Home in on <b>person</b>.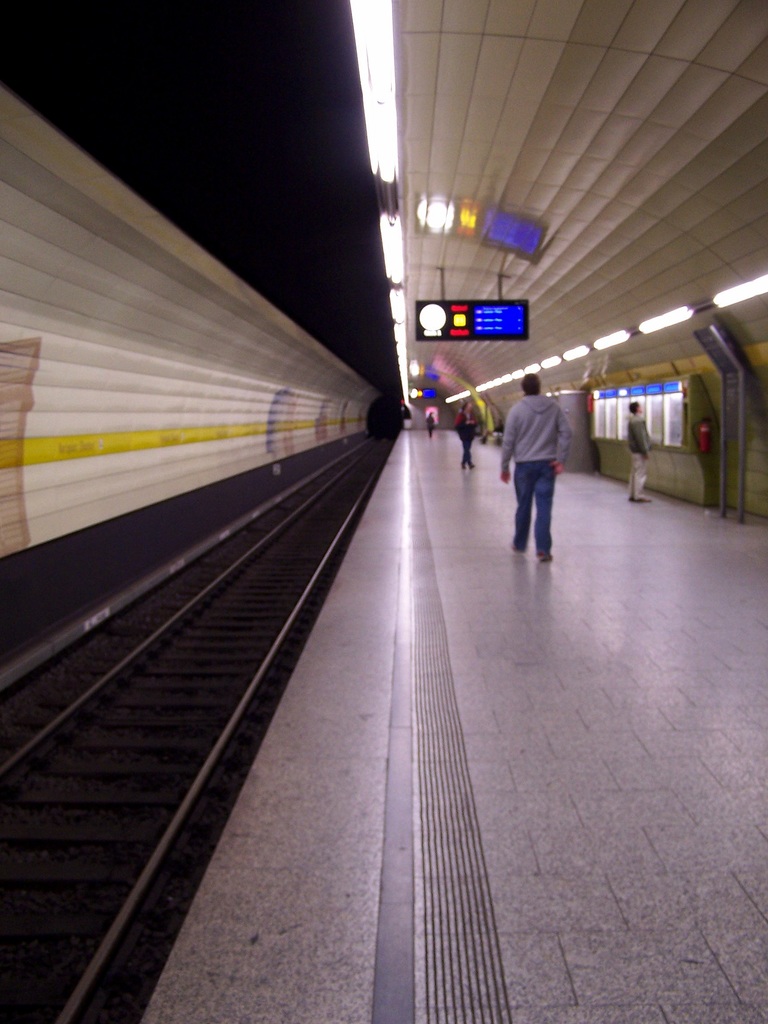
Homed in at x1=500 y1=374 x2=571 y2=560.
